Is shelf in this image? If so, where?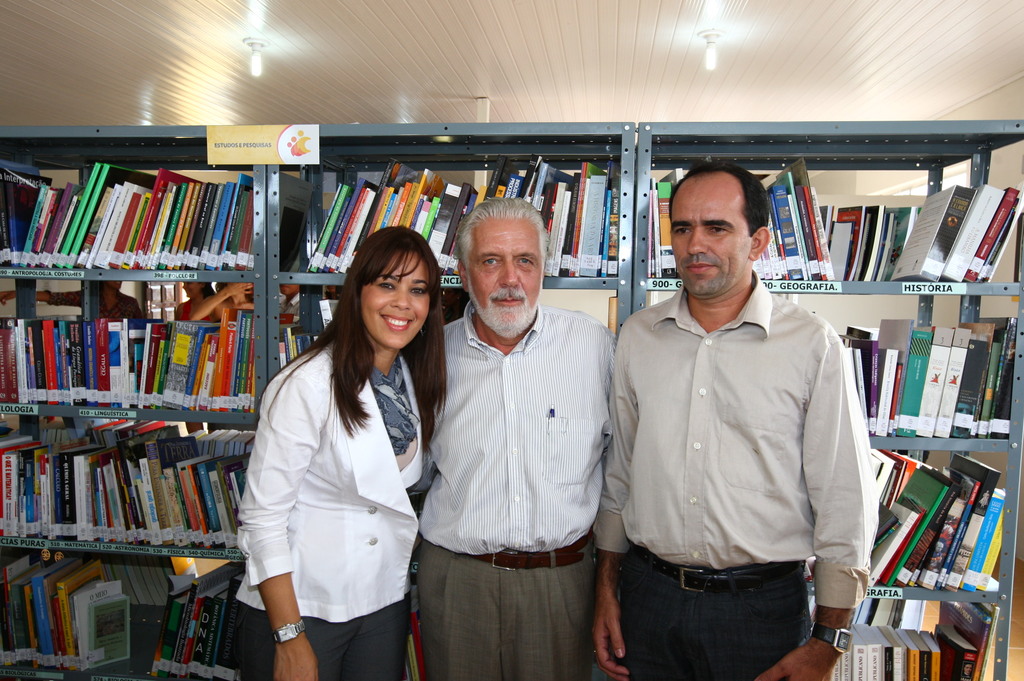
Yes, at bbox(265, 118, 636, 378).
